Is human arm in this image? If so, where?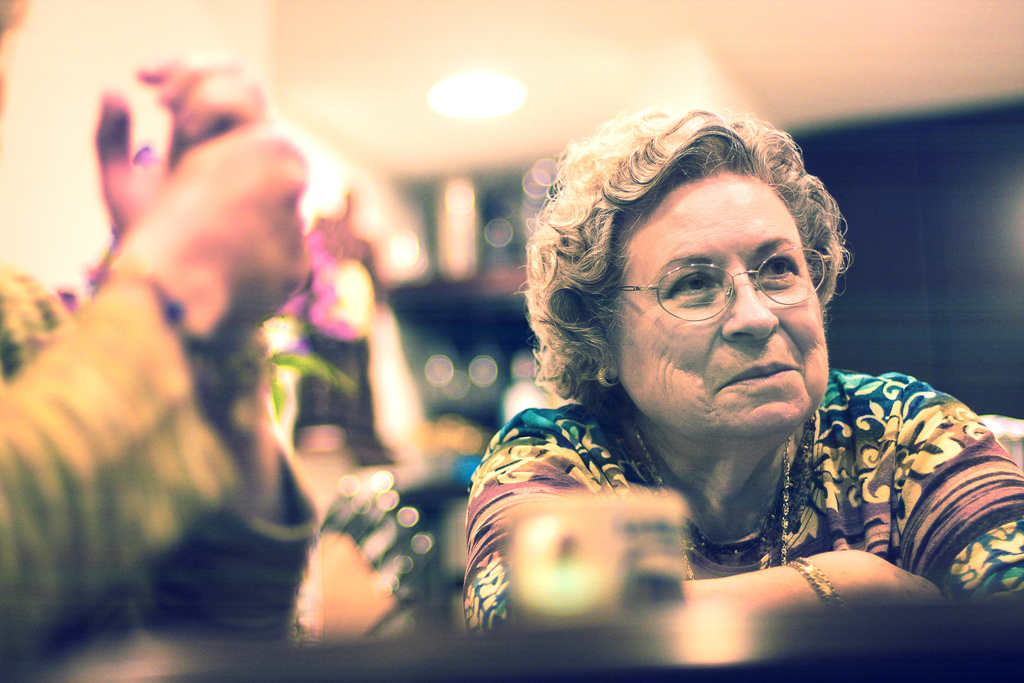
Yes, at bbox=(101, 53, 325, 643).
